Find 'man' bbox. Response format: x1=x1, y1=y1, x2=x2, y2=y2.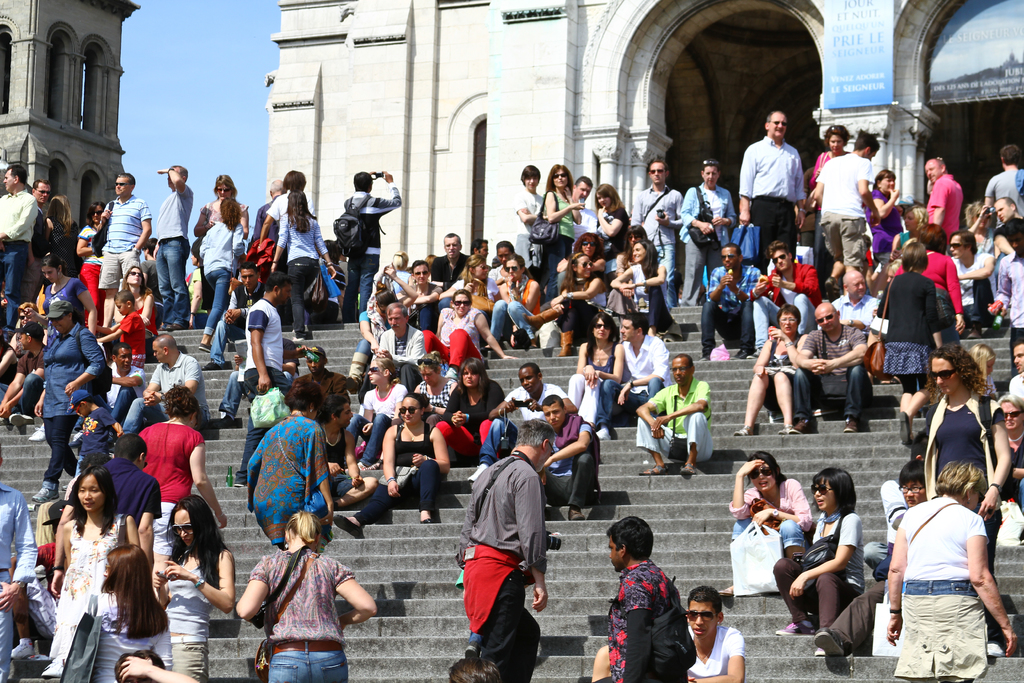
x1=678, y1=161, x2=737, y2=304.
